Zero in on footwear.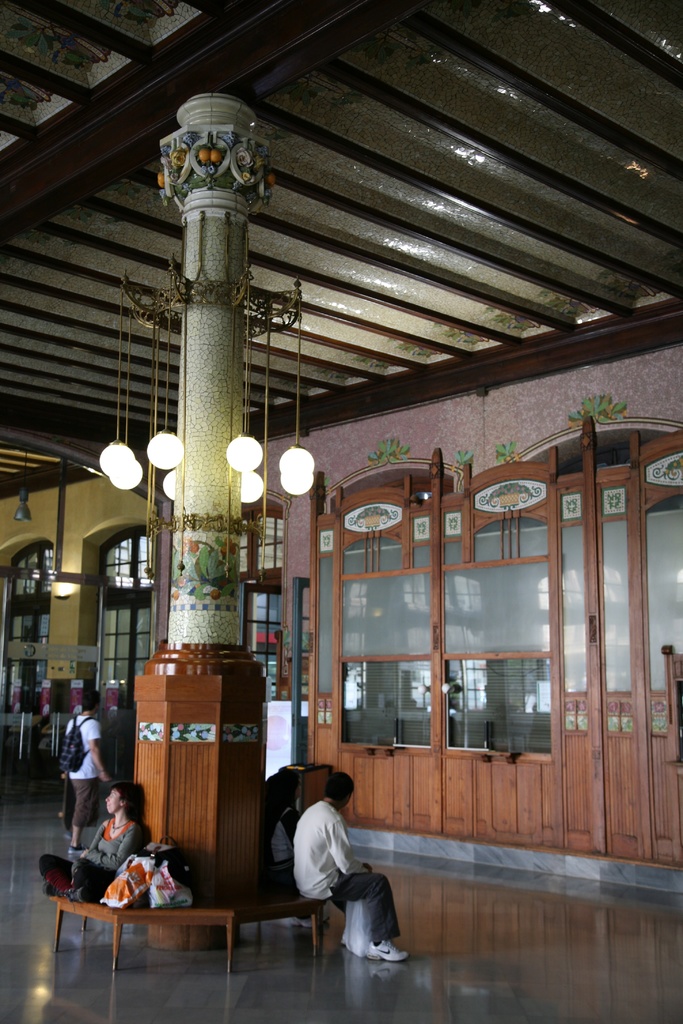
Zeroed in: x1=68, y1=842, x2=85, y2=858.
